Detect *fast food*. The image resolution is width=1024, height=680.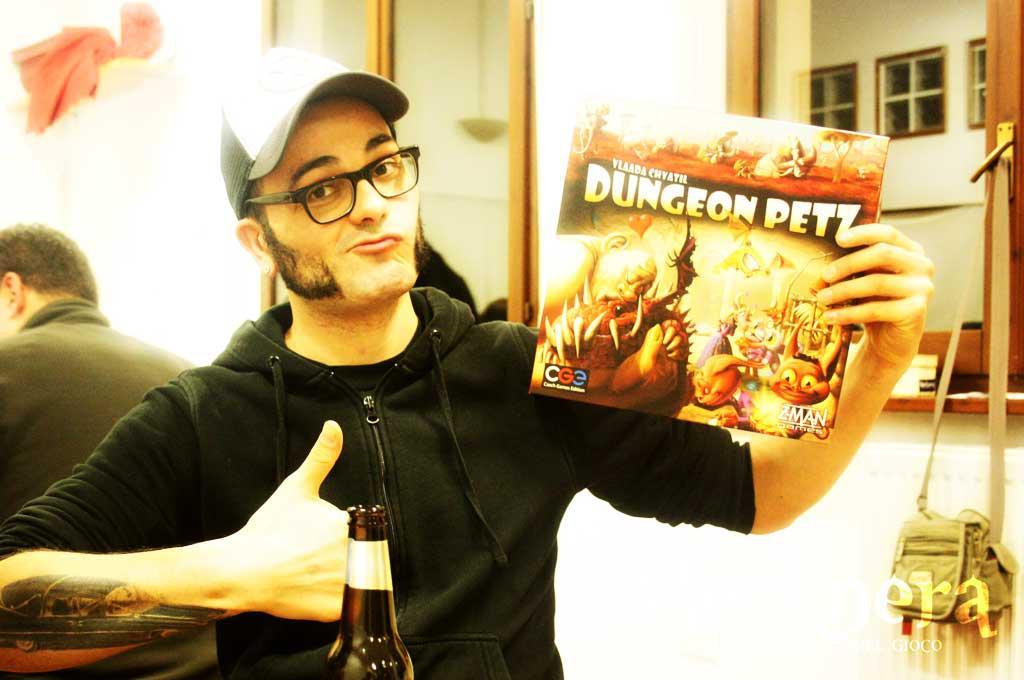
535,107,893,425.
